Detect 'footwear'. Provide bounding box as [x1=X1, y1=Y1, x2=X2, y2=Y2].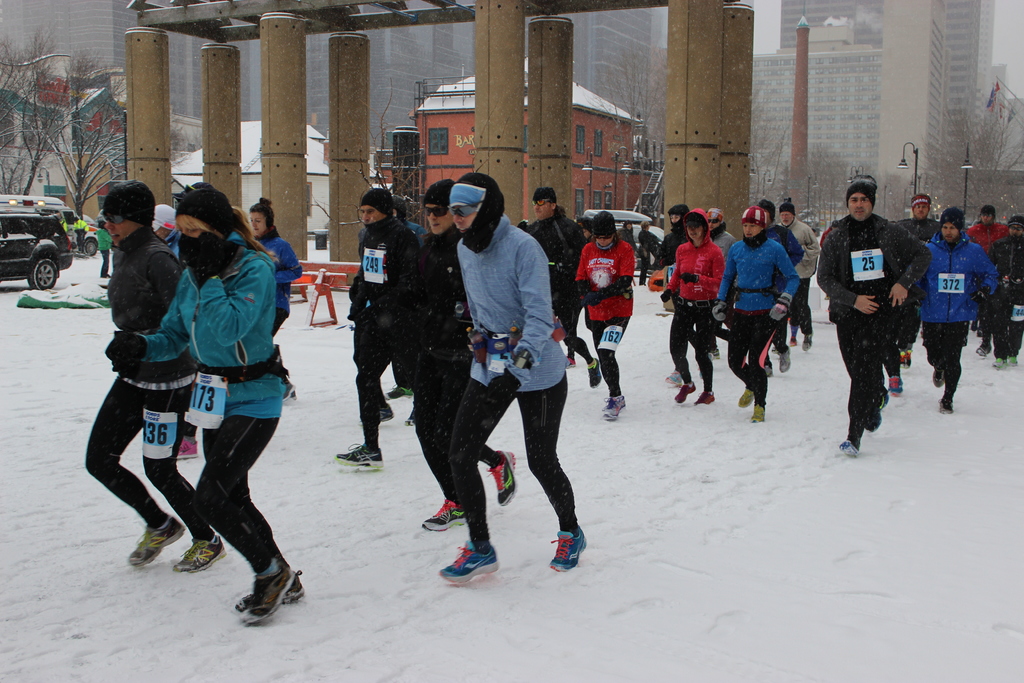
[x1=439, y1=542, x2=499, y2=585].
